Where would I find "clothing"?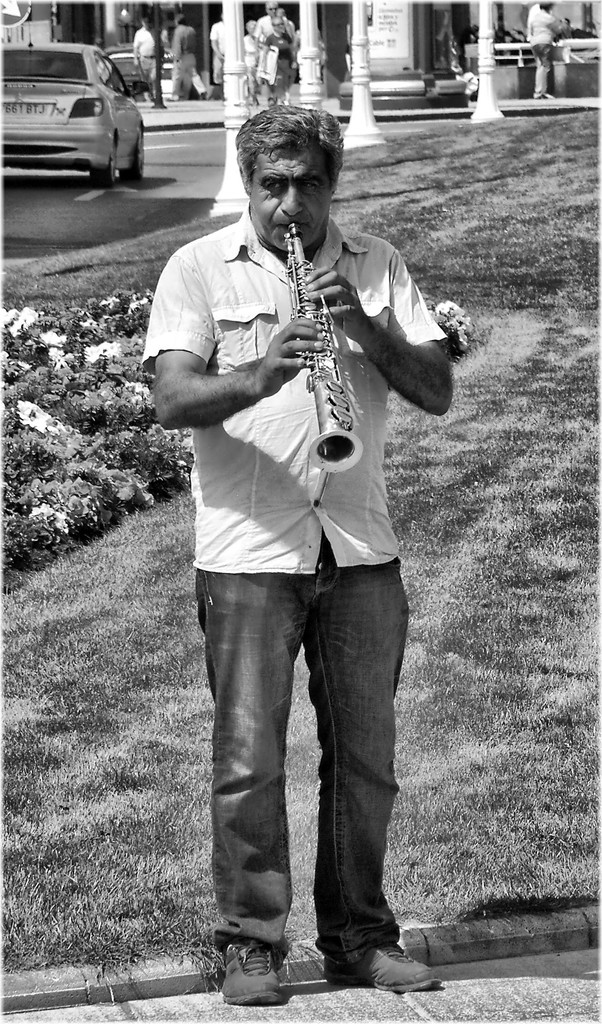
At box=[171, 24, 206, 101].
